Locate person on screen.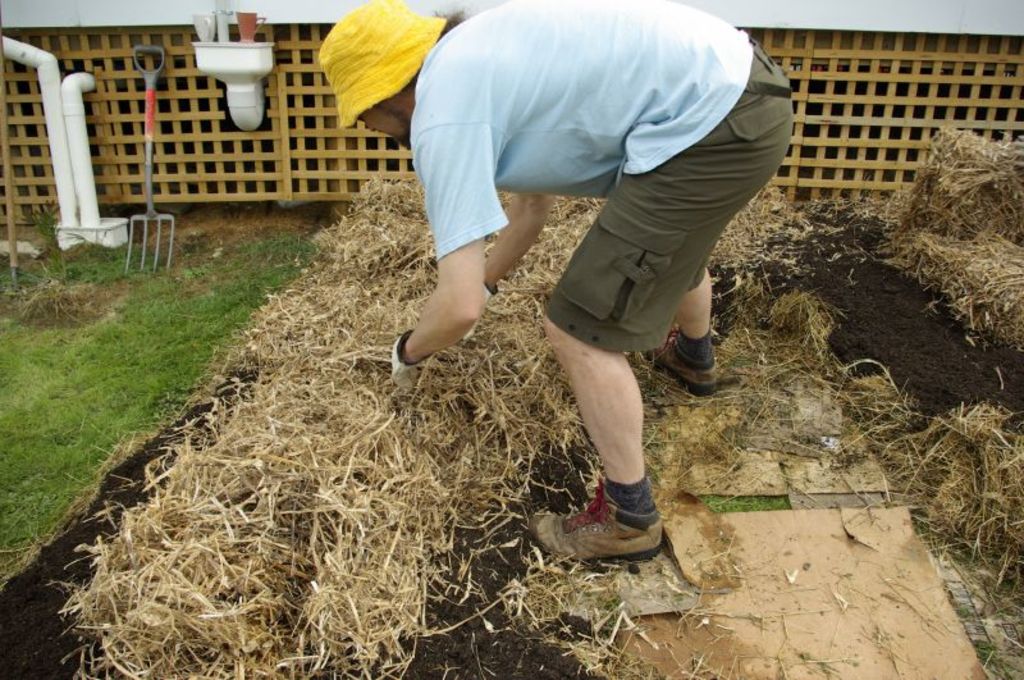
On screen at l=339, t=0, r=801, b=581.
